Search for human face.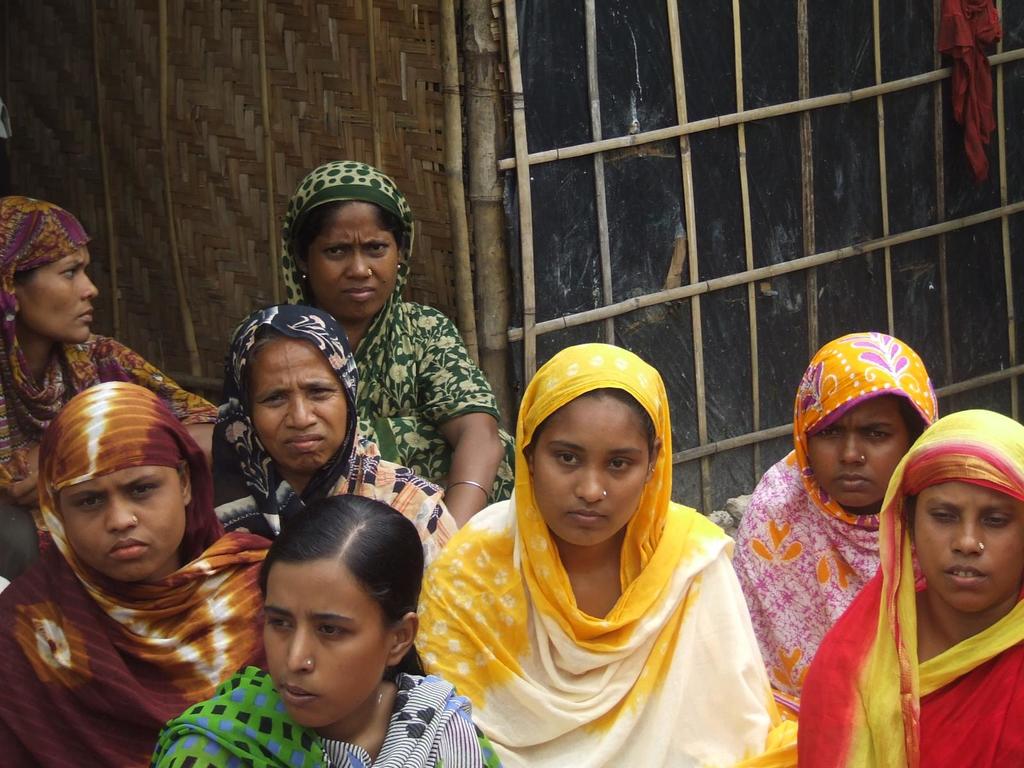
Found at bbox=[24, 244, 89, 339].
